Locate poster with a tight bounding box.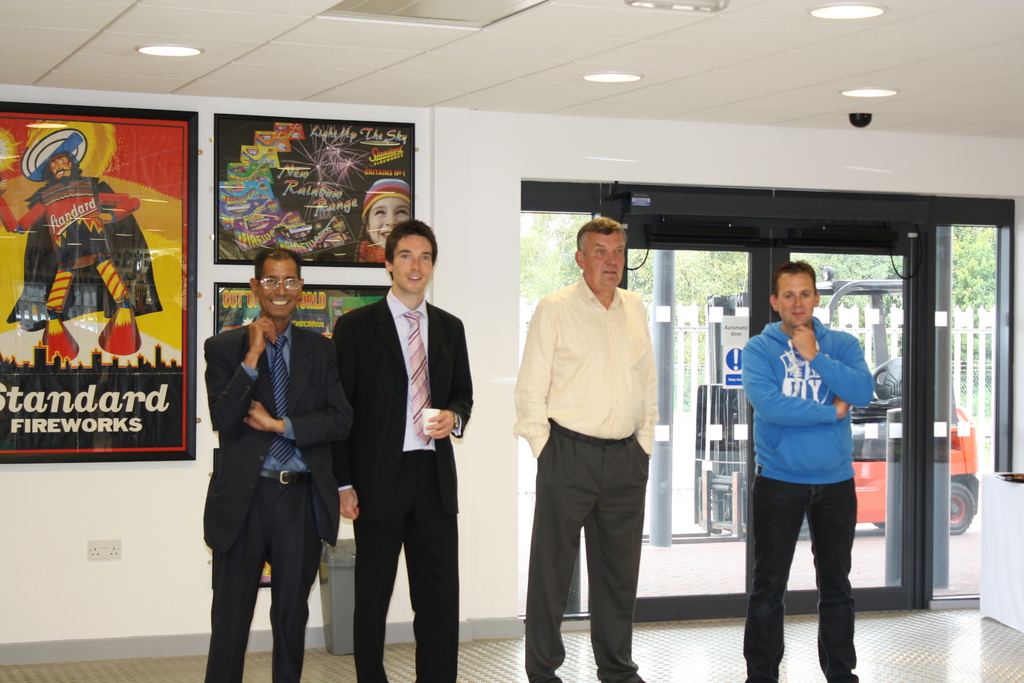
212:114:412:265.
